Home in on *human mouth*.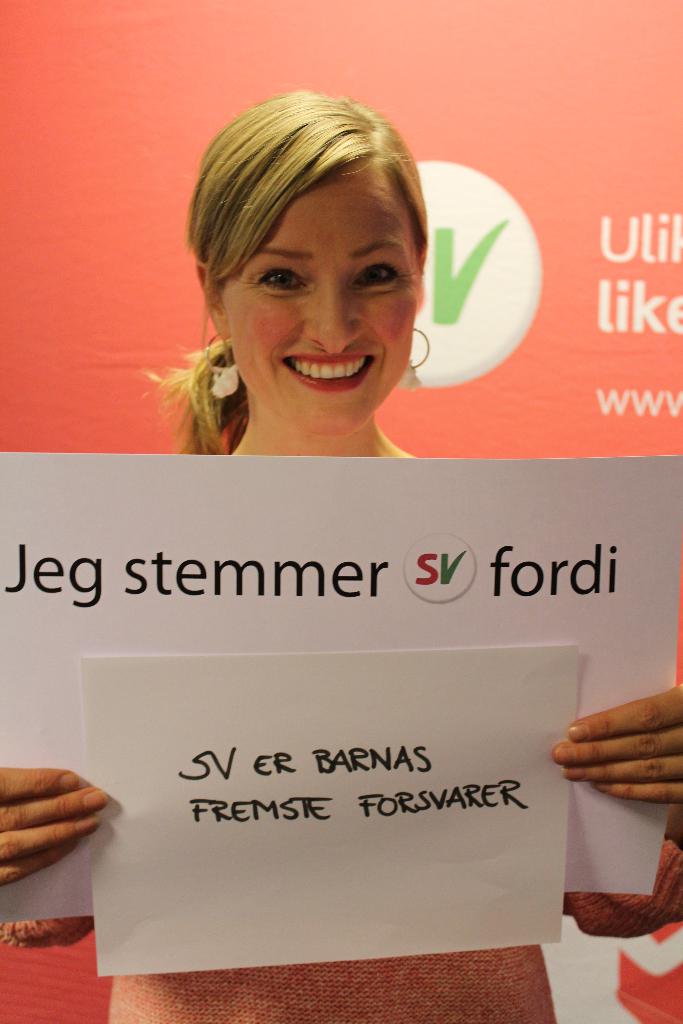
Homed in at {"left": 283, "top": 351, "right": 376, "bottom": 395}.
